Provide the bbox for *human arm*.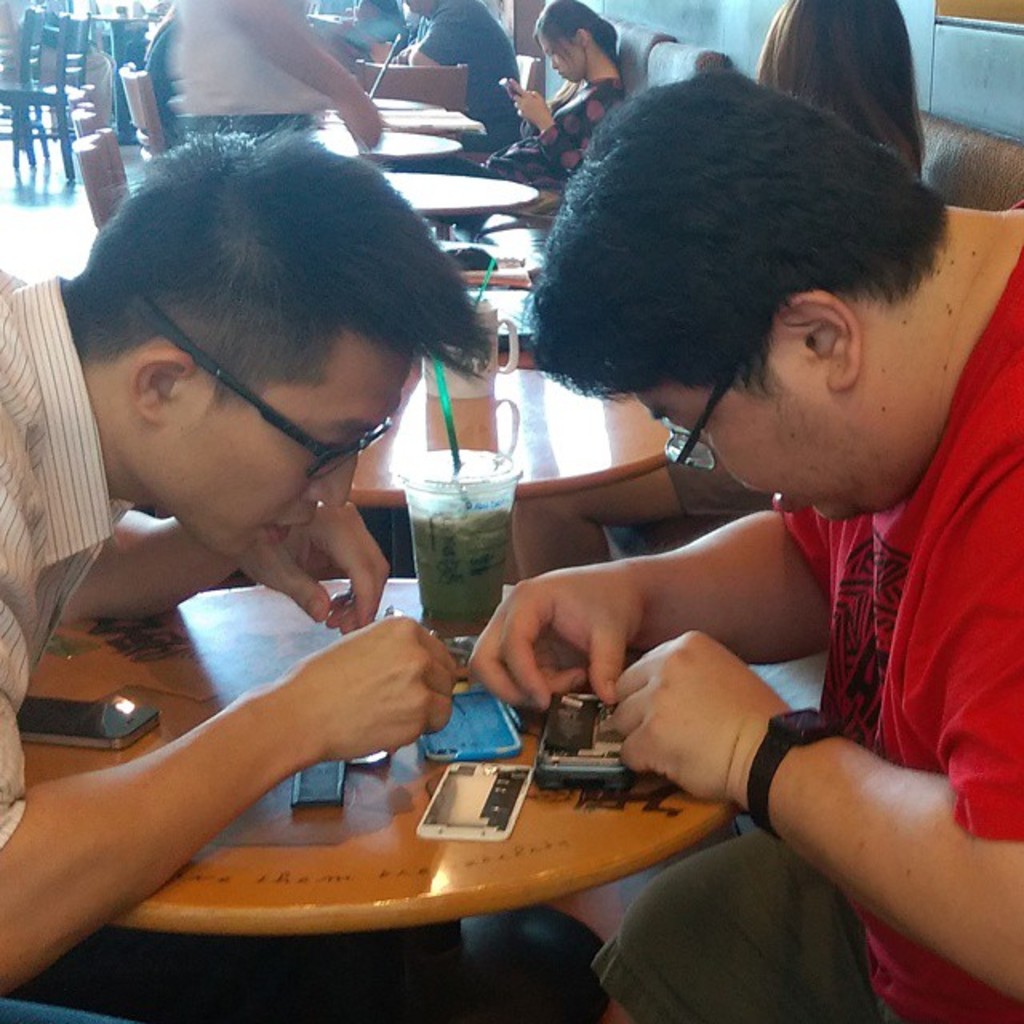
[0, 432, 467, 1003].
